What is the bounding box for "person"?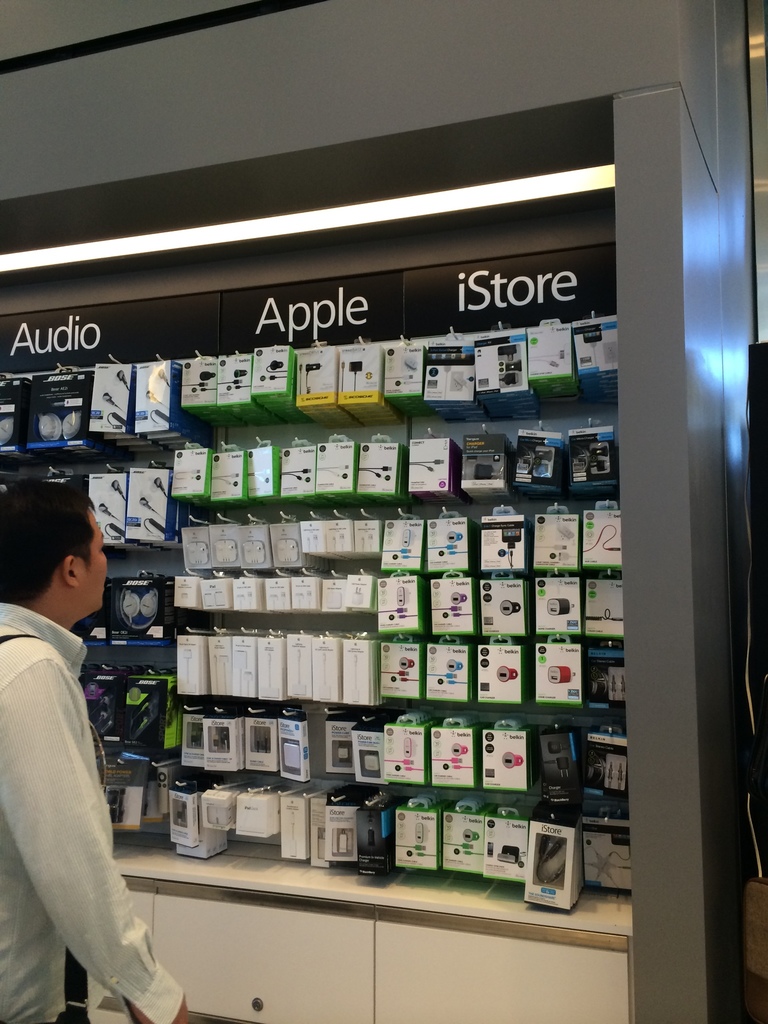
(left=10, top=469, right=161, bottom=984).
